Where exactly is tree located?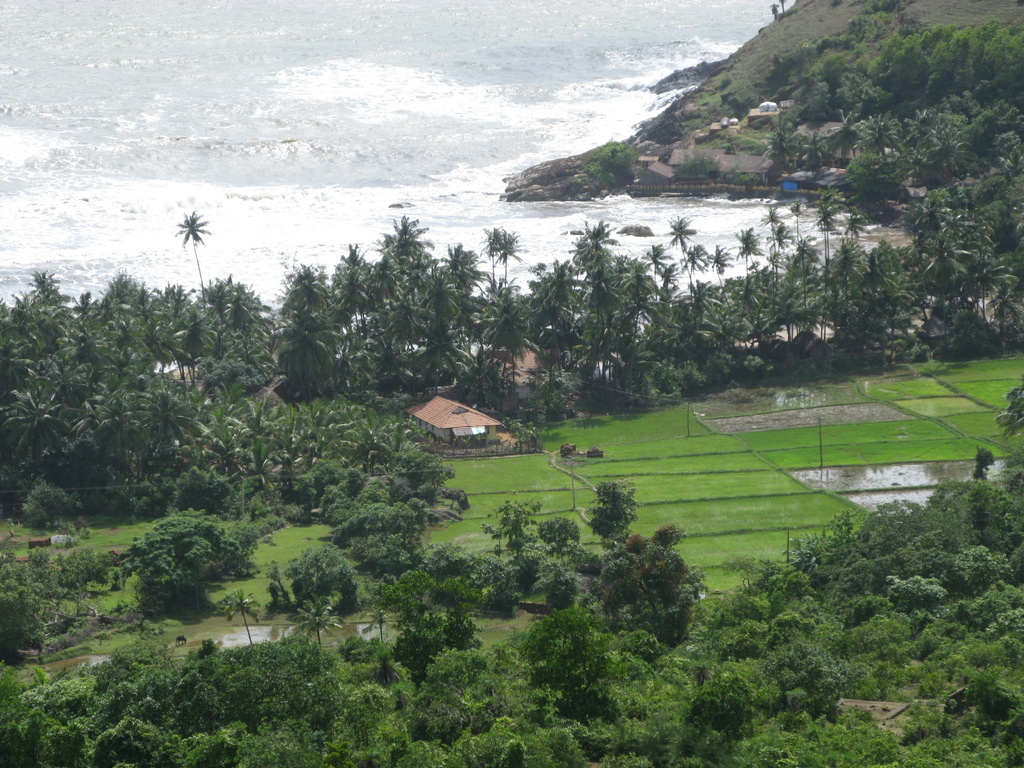
Its bounding box is {"left": 357, "top": 212, "right": 461, "bottom": 401}.
